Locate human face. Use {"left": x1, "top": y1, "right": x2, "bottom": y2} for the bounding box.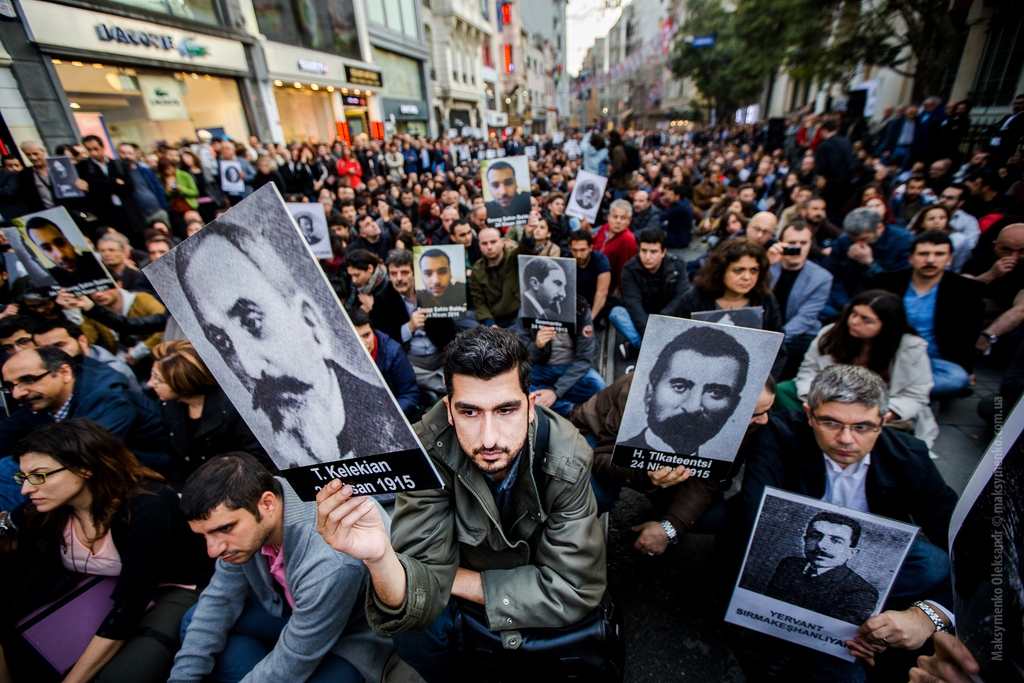
{"left": 356, "top": 215, "right": 381, "bottom": 235}.
